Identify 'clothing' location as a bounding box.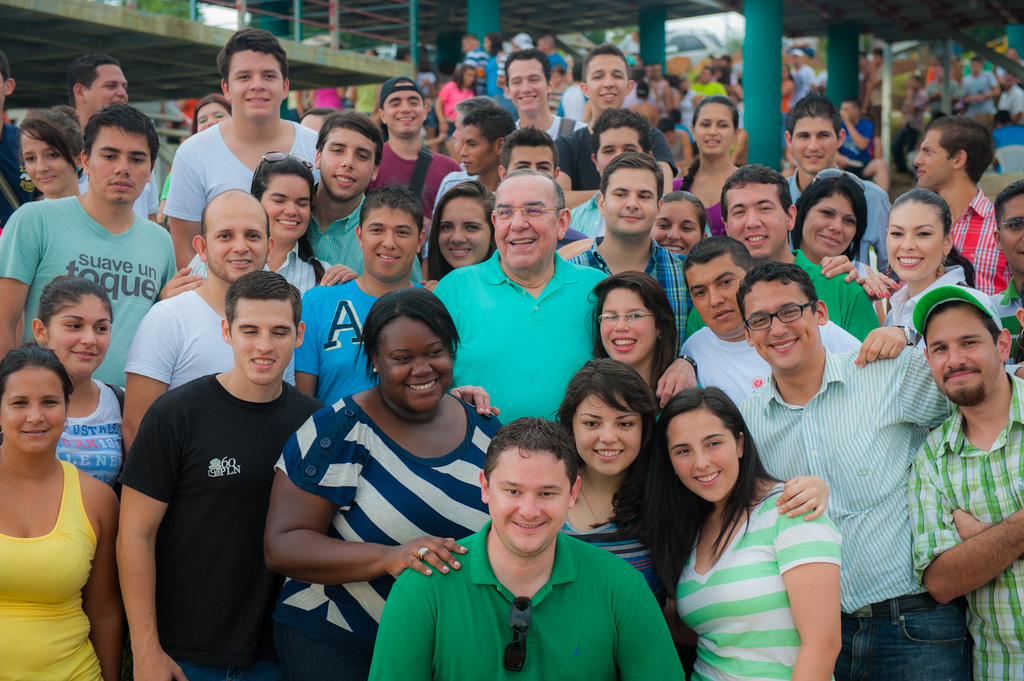
[53, 372, 123, 487].
